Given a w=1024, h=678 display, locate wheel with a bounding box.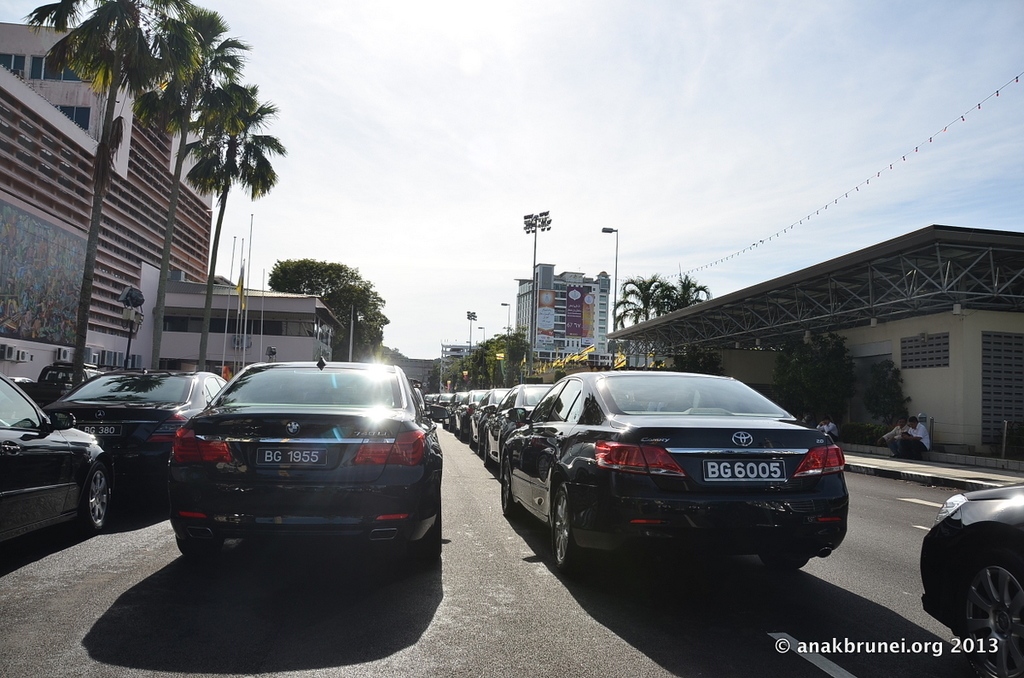
Located: [76, 457, 110, 531].
